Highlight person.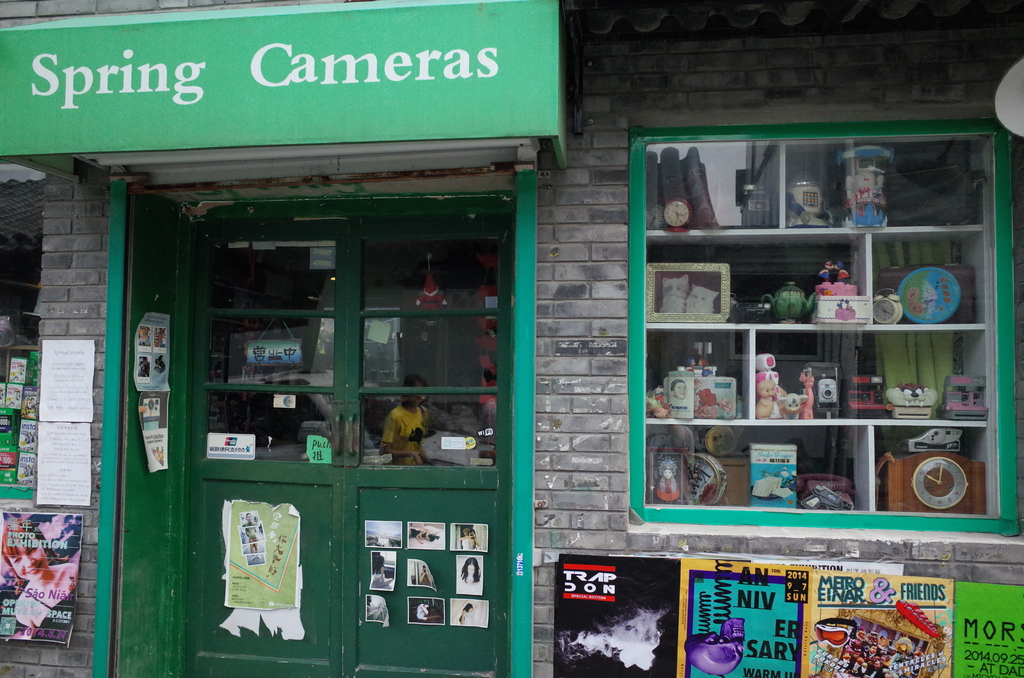
Highlighted region: [left=379, top=376, right=441, bottom=463].
